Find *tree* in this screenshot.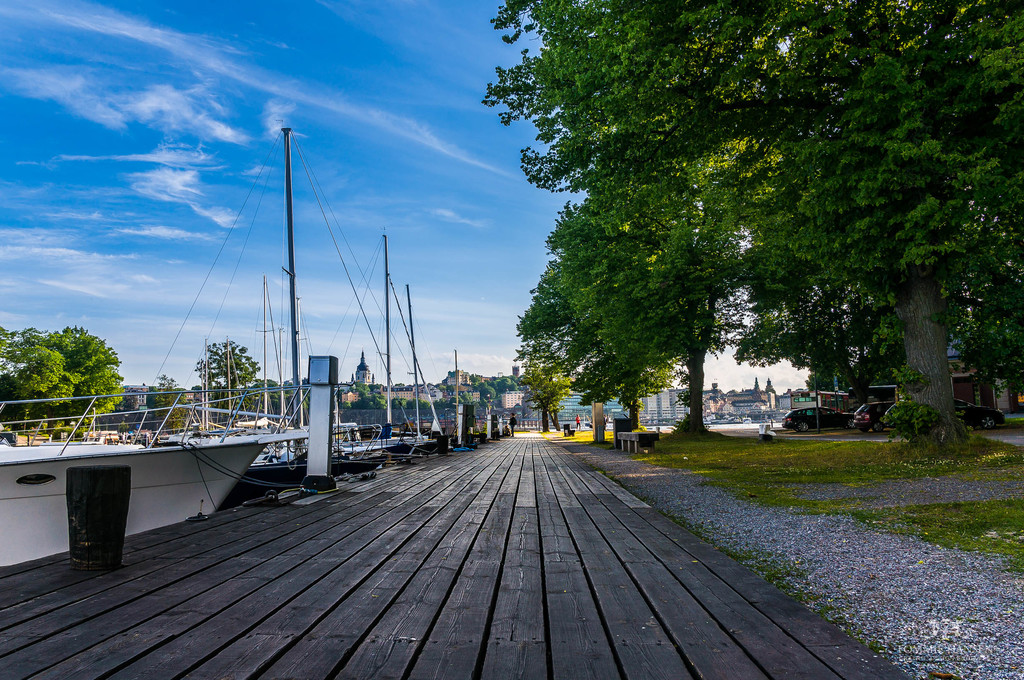
The bounding box for *tree* is bbox(733, 279, 902, 405).
